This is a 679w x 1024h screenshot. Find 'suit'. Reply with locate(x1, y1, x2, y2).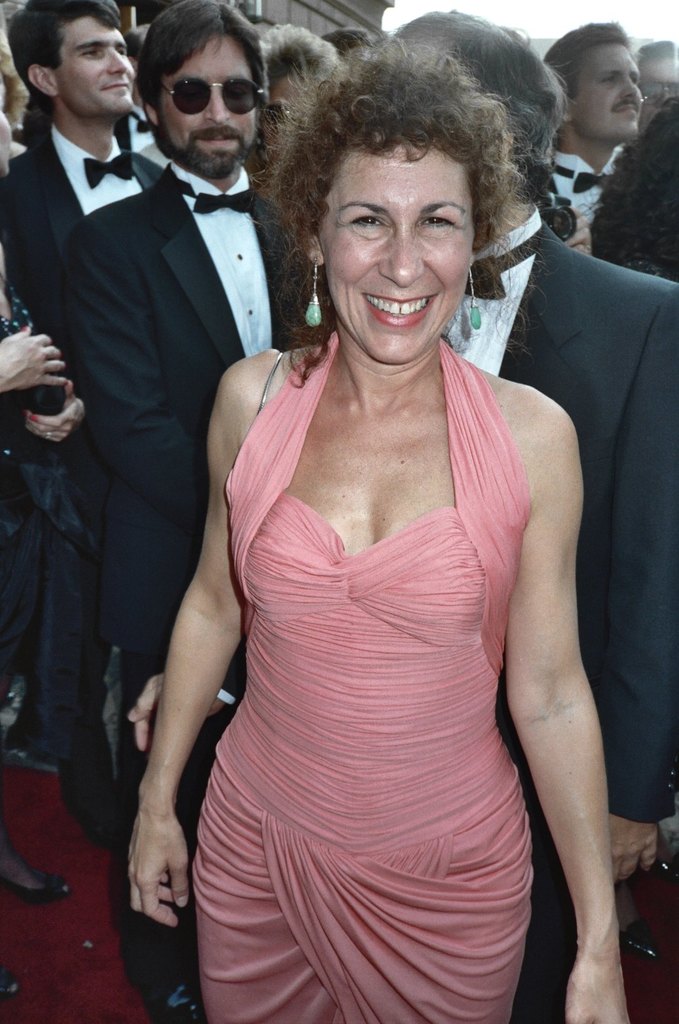
locate(0, 128, 170, 700).
